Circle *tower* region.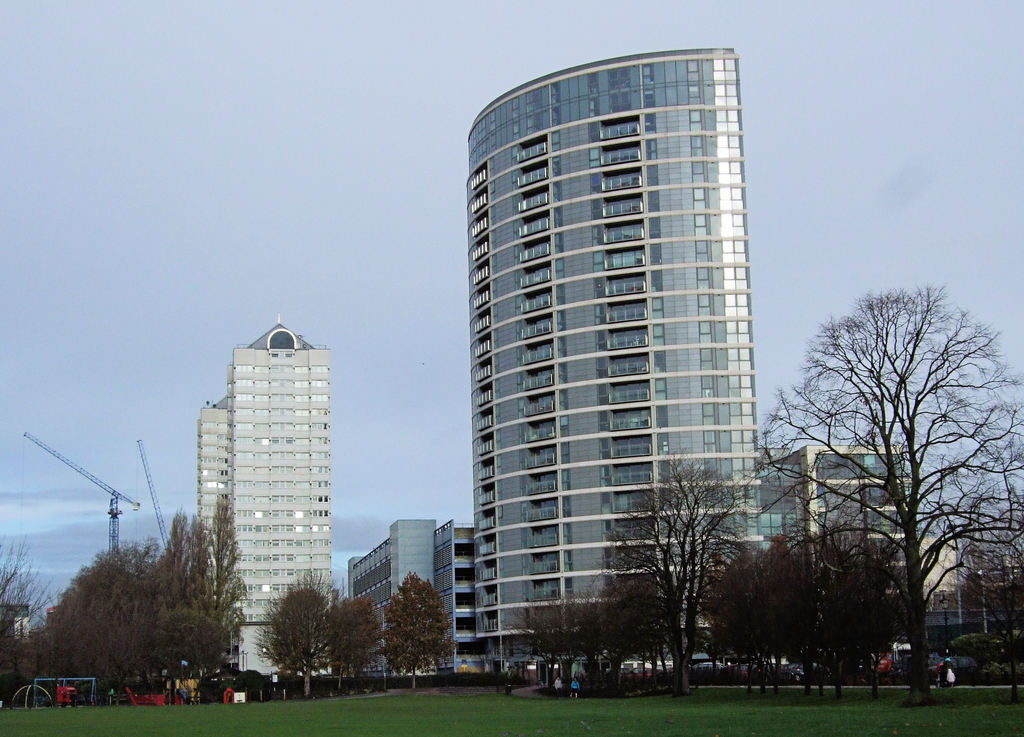
Region: (x1=31, y1=432, x2=140, y2=576).
